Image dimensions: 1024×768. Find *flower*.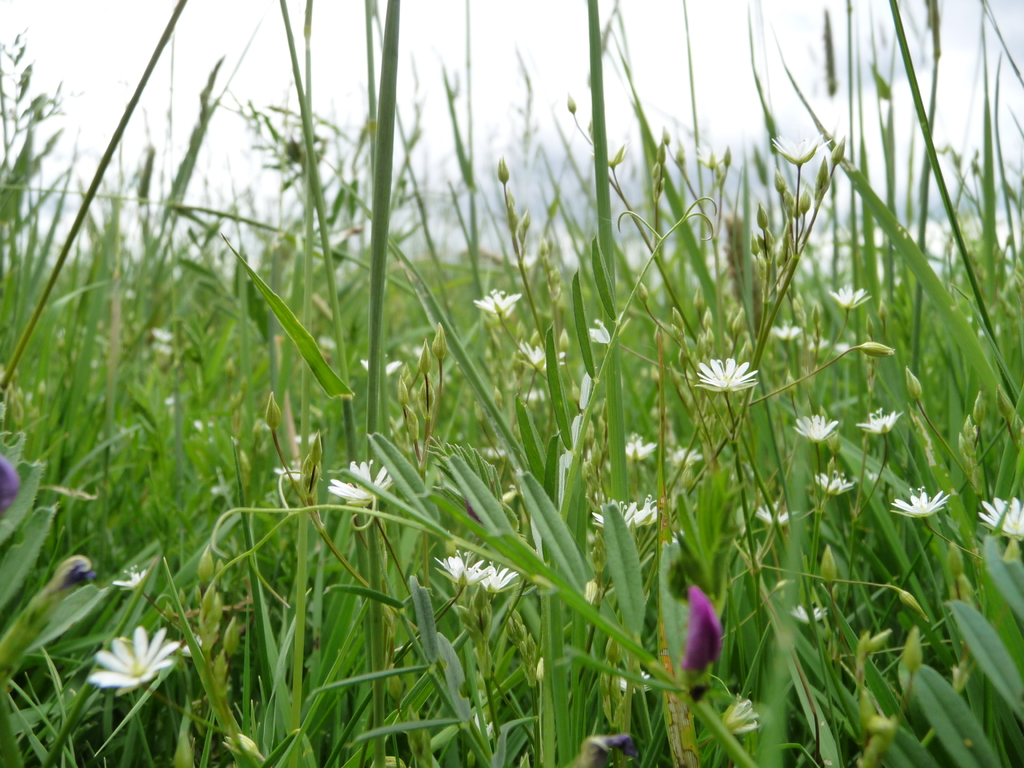
{"left": 592, "top": 500, "right": 641, "bottom": 531}.
